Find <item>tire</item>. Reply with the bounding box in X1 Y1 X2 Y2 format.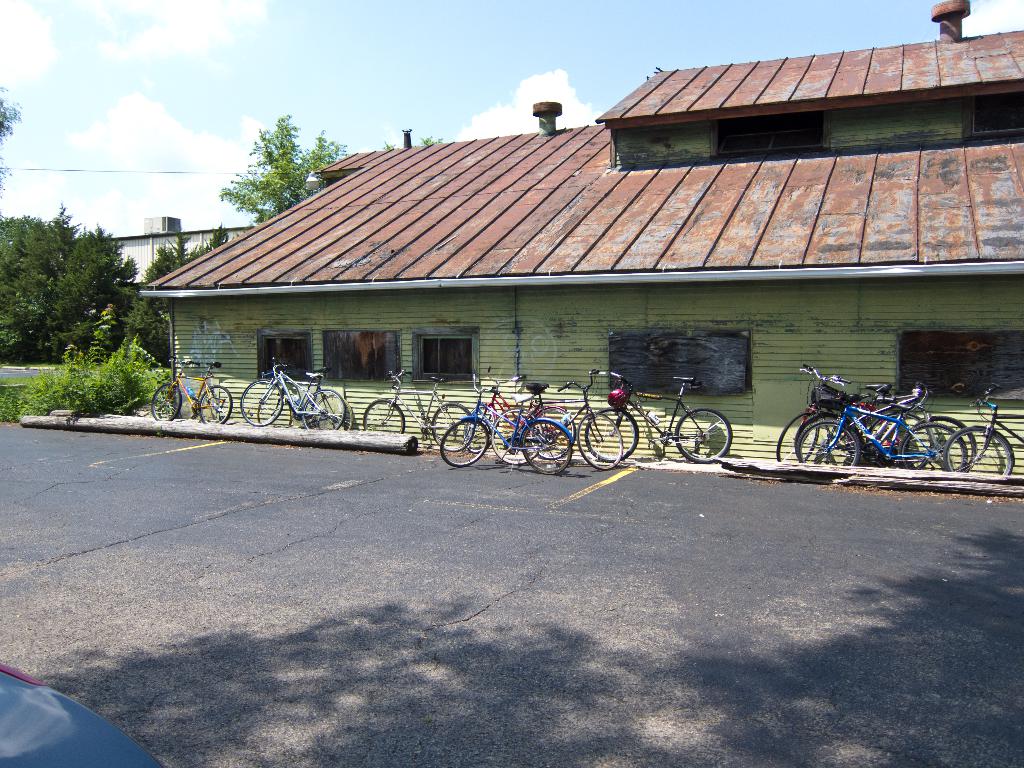
311 392 355 429.
